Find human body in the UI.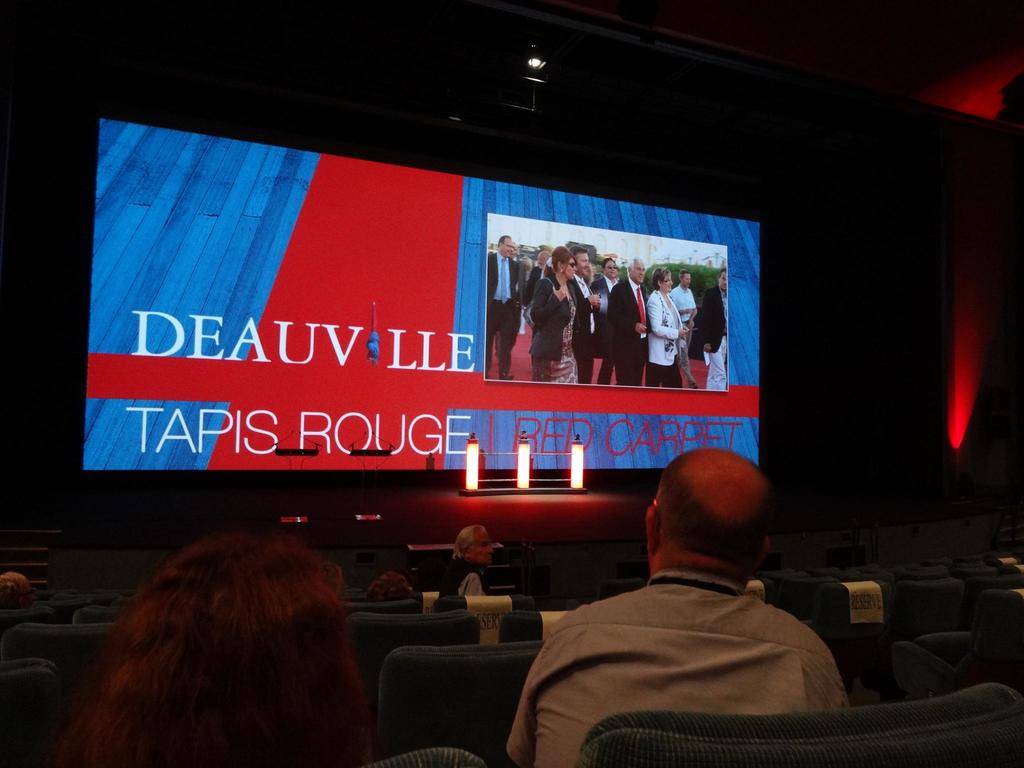
UI element at region(504, 442, 845, 767).
